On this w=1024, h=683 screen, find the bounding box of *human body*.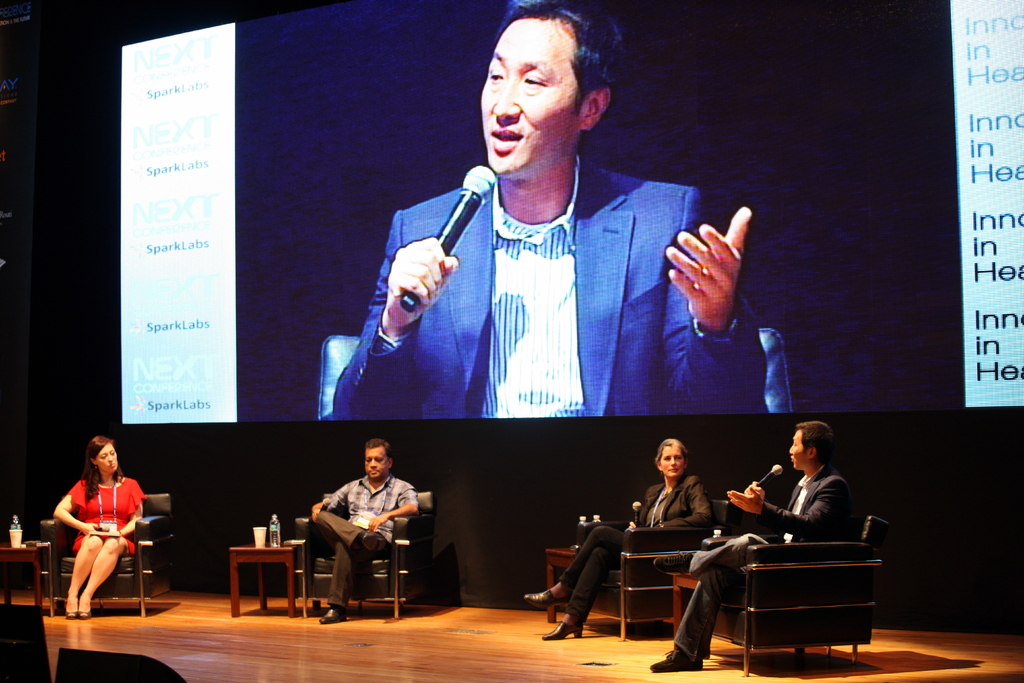
Bounding box: x1=304 y1=477 x2=420 y2=626.
